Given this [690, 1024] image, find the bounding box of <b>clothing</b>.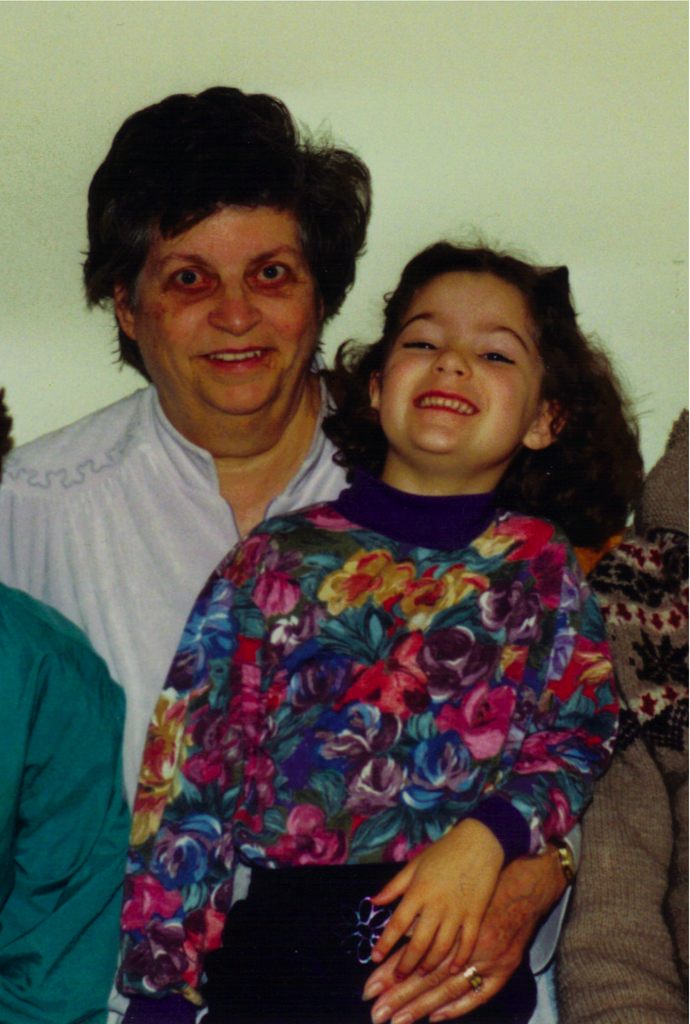
552/409/689/1023.
